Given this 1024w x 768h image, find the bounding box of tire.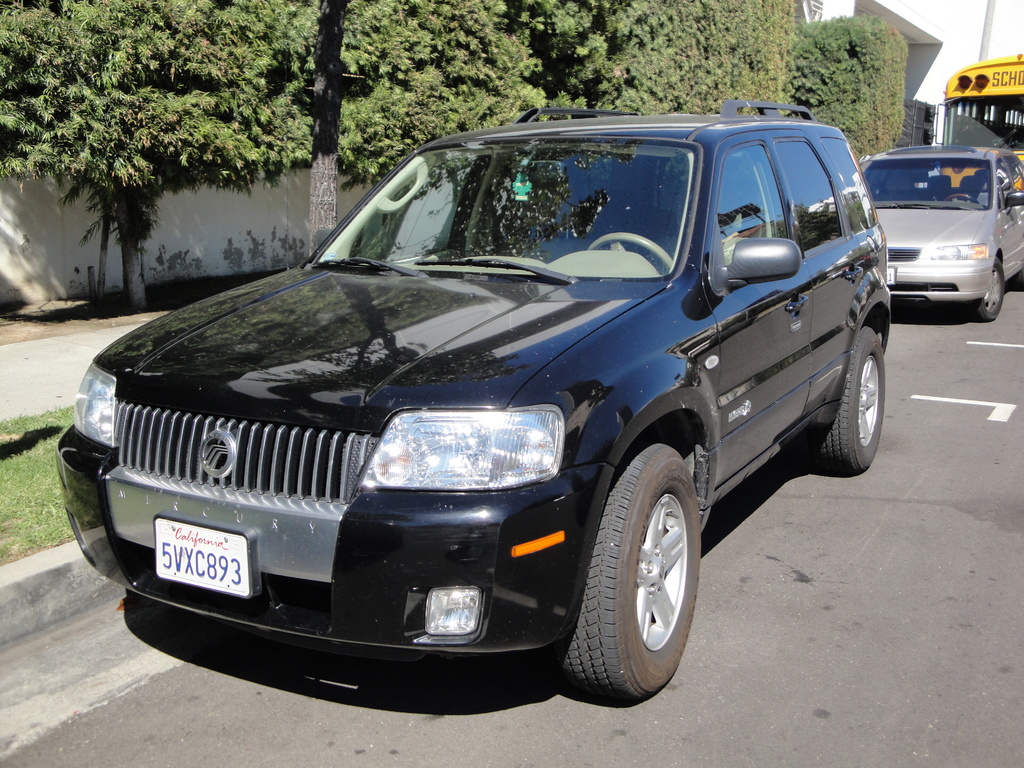
575 455 704 700.
